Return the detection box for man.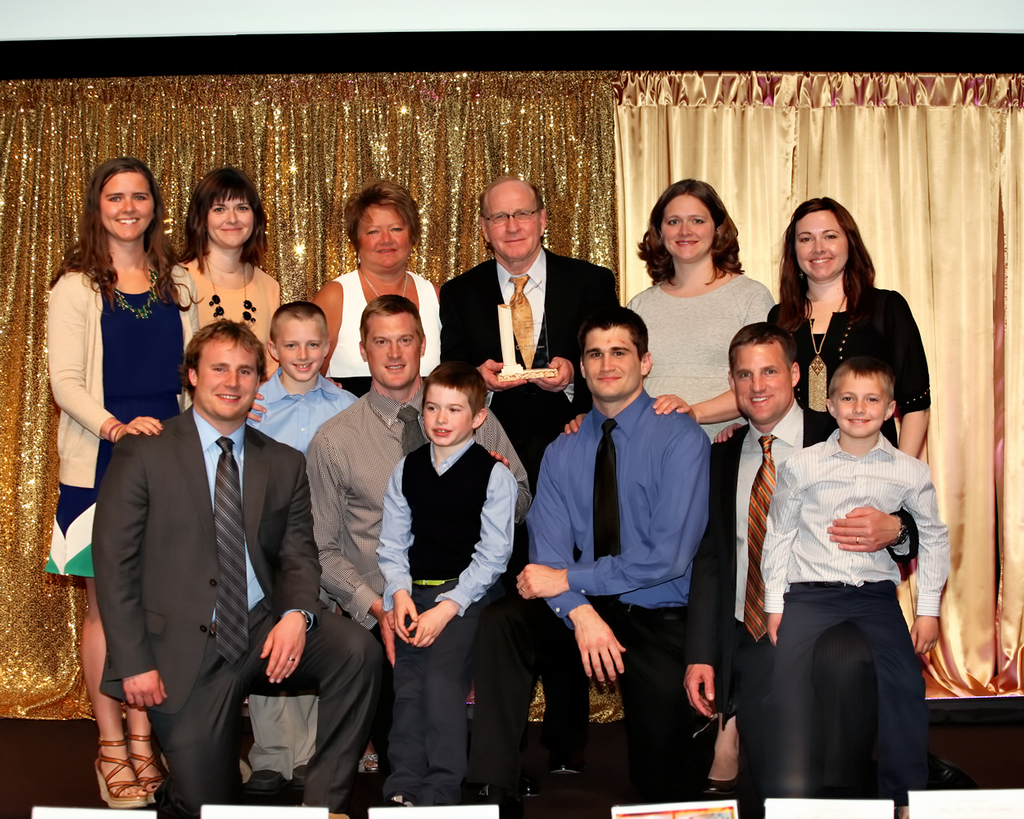
{"x1": 515, "y1": 294, "x2": 730, "y2": 784}.
